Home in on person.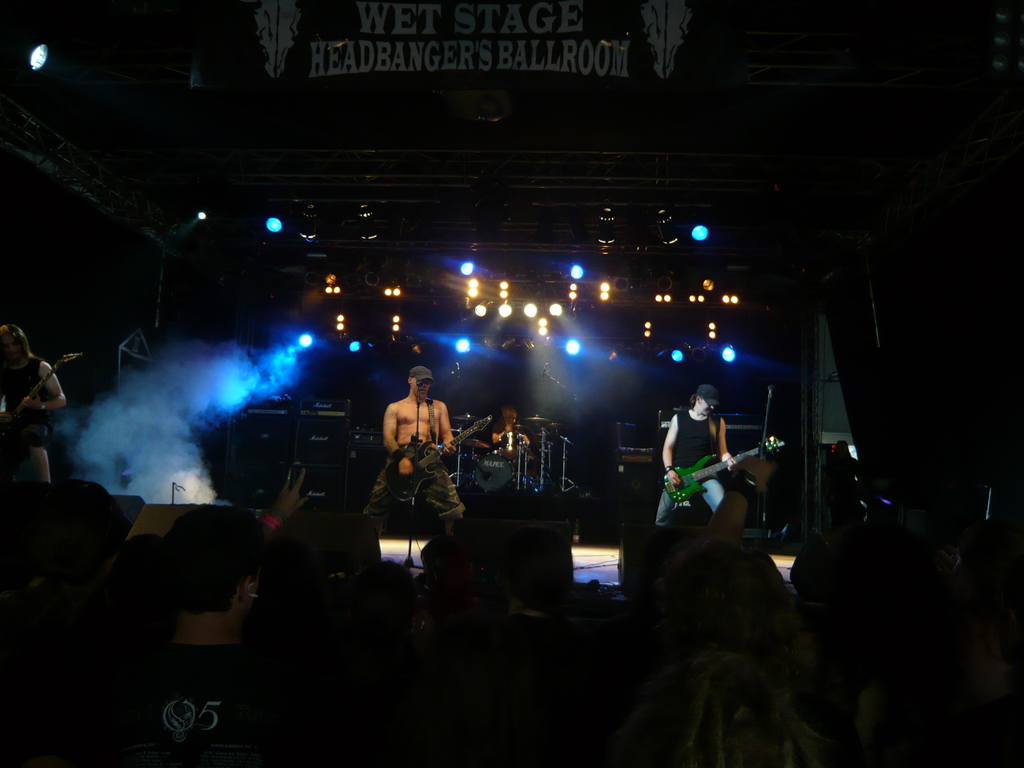
Homed in at 136/468/306/767.
